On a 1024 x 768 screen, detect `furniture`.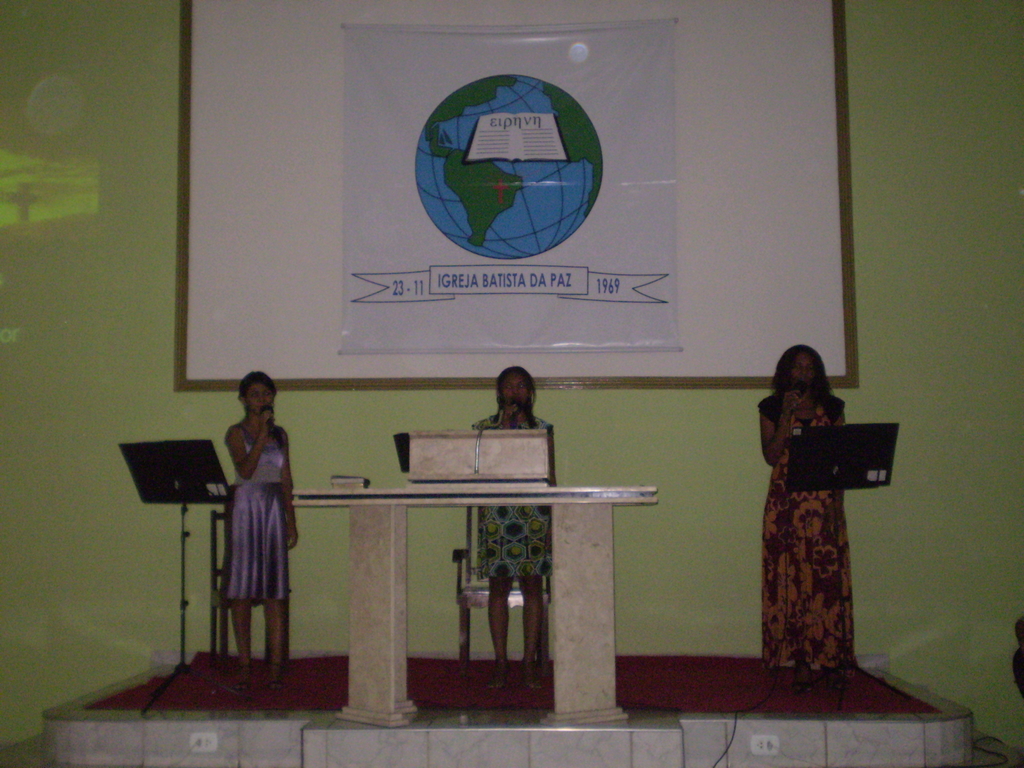
[left=292, top=431, right=659, bottom=725].
